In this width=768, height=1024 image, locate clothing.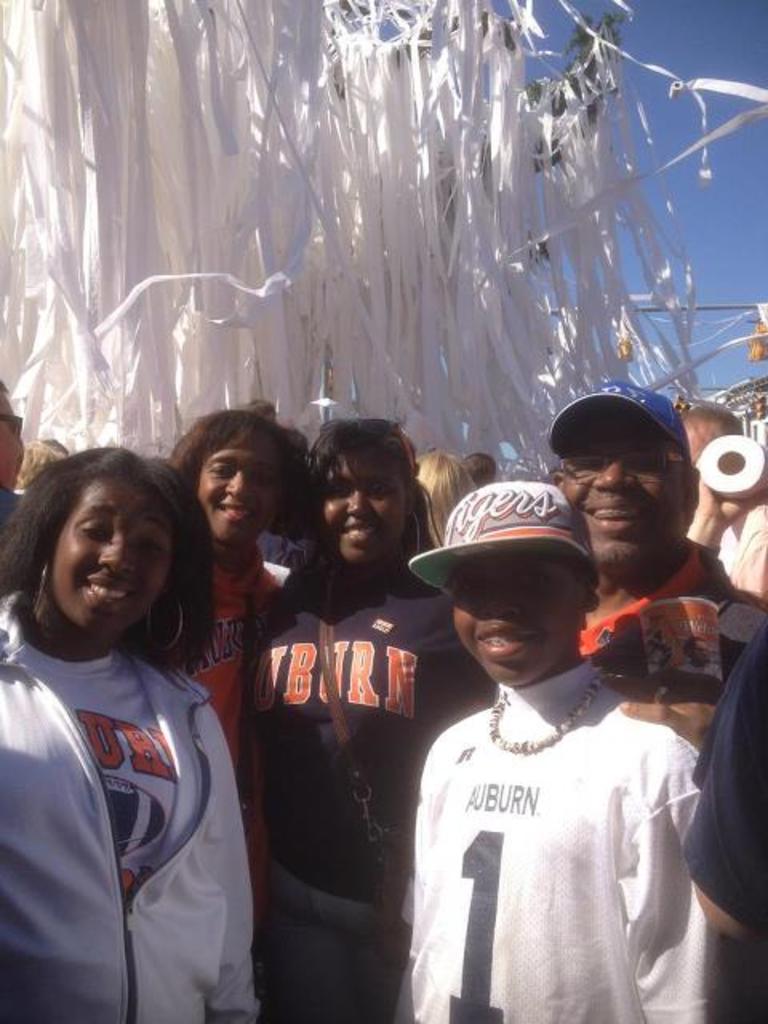
Bounding box: bbox(182, 571, 307, 758).
